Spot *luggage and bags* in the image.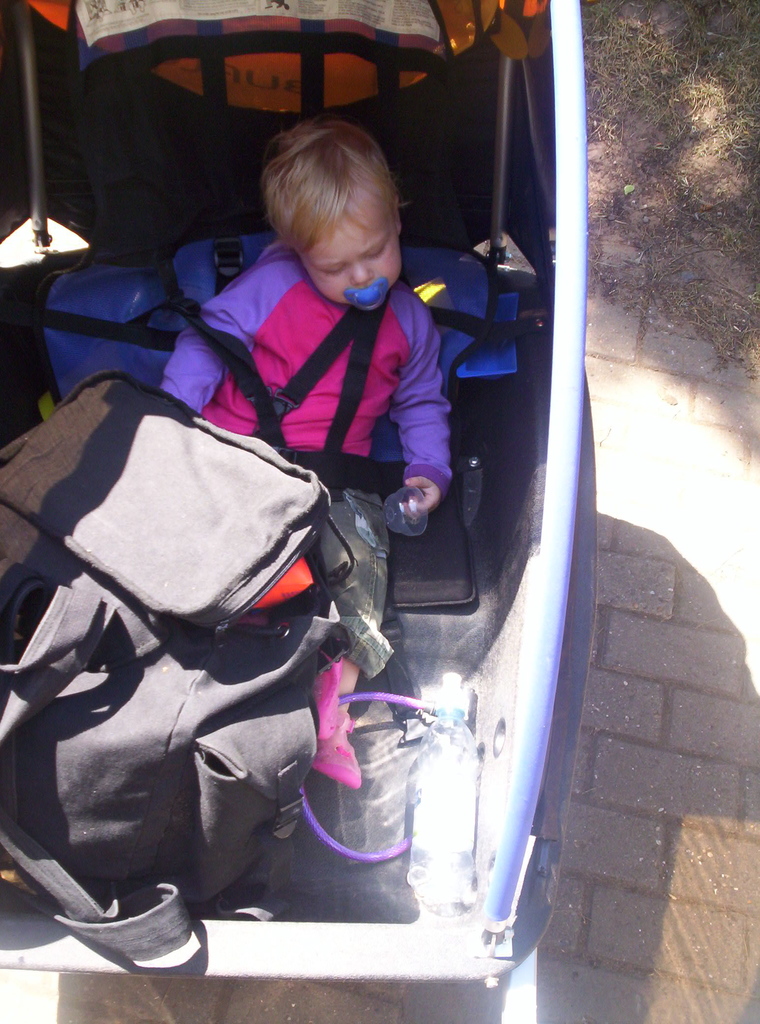
*luggage and bags* found at [0, 356, 369, 641].
